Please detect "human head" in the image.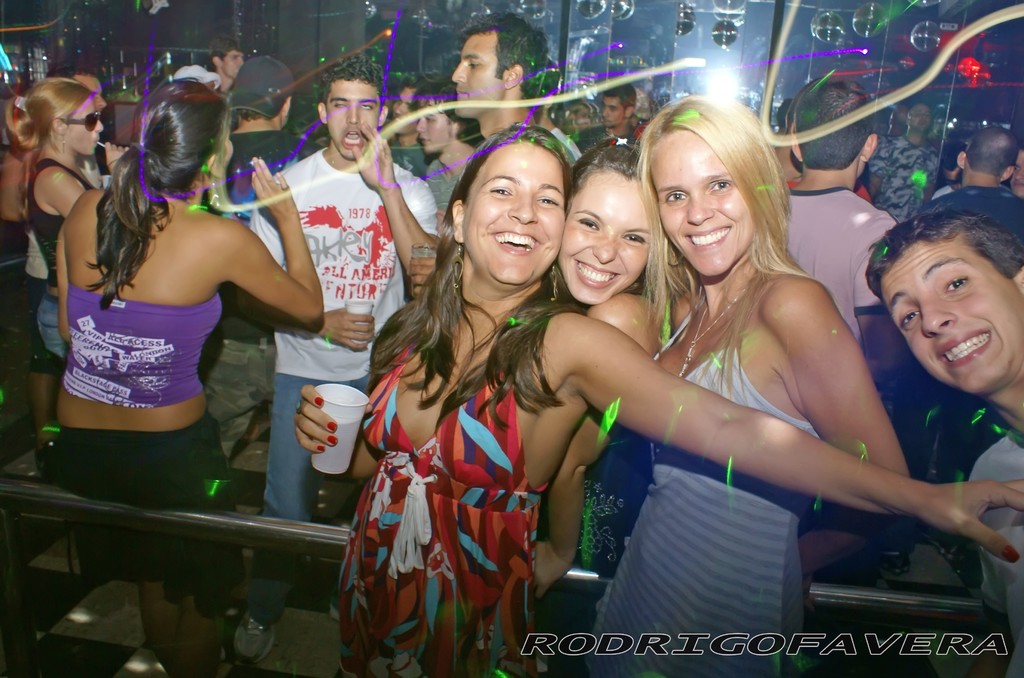
detection(600, 83, 636, 126).
